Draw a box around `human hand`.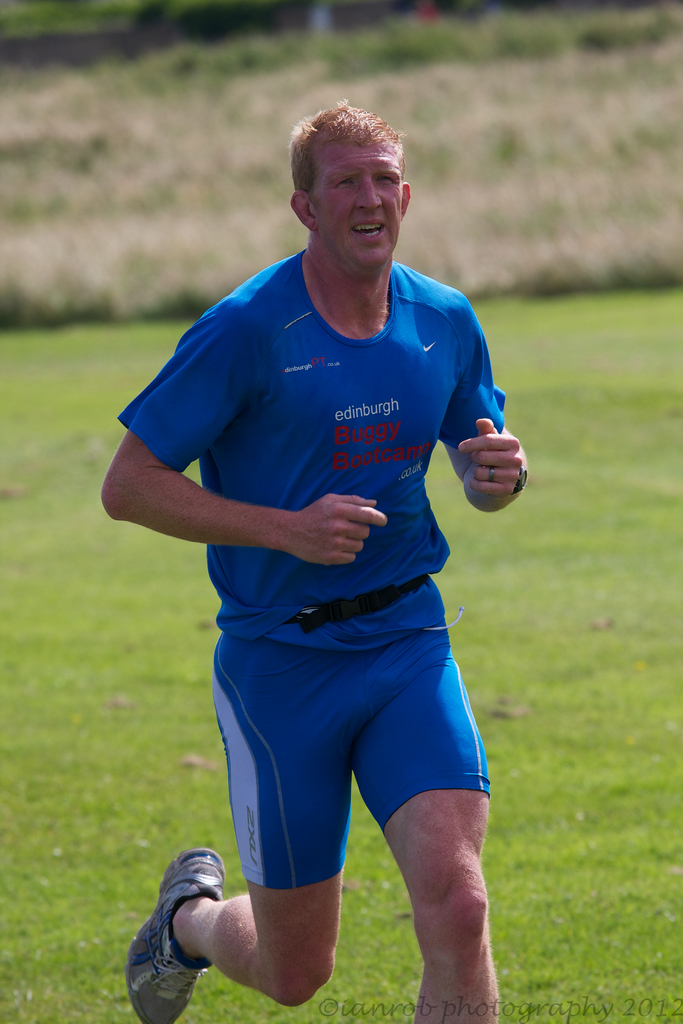
293 489 391 570.
